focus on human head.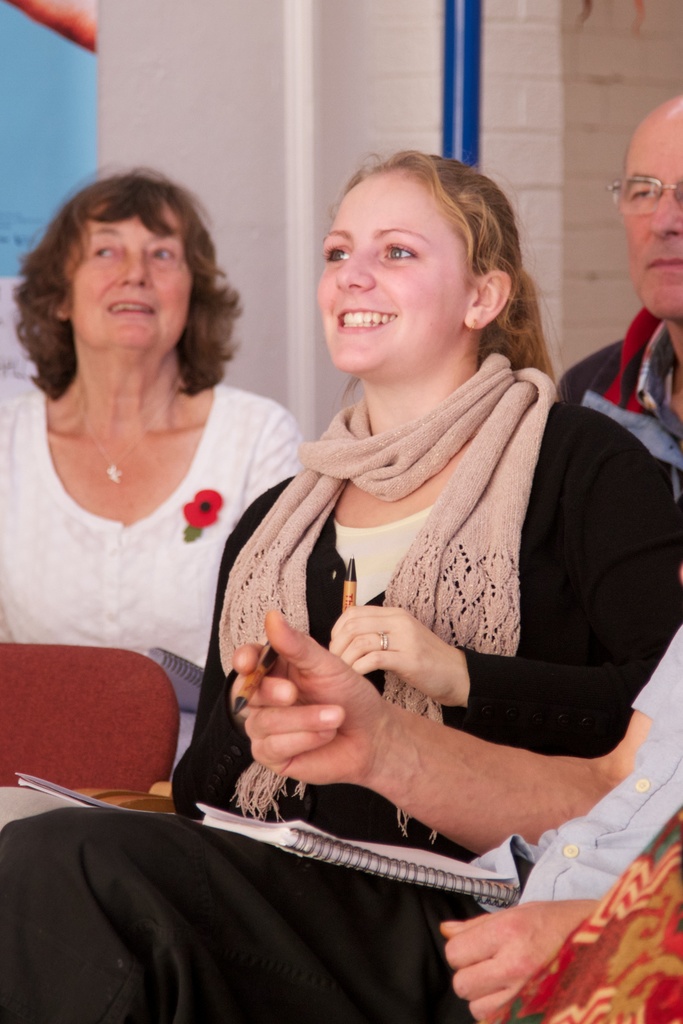
Focused at <bbox>606, 90, 682, 323</bbox>.
